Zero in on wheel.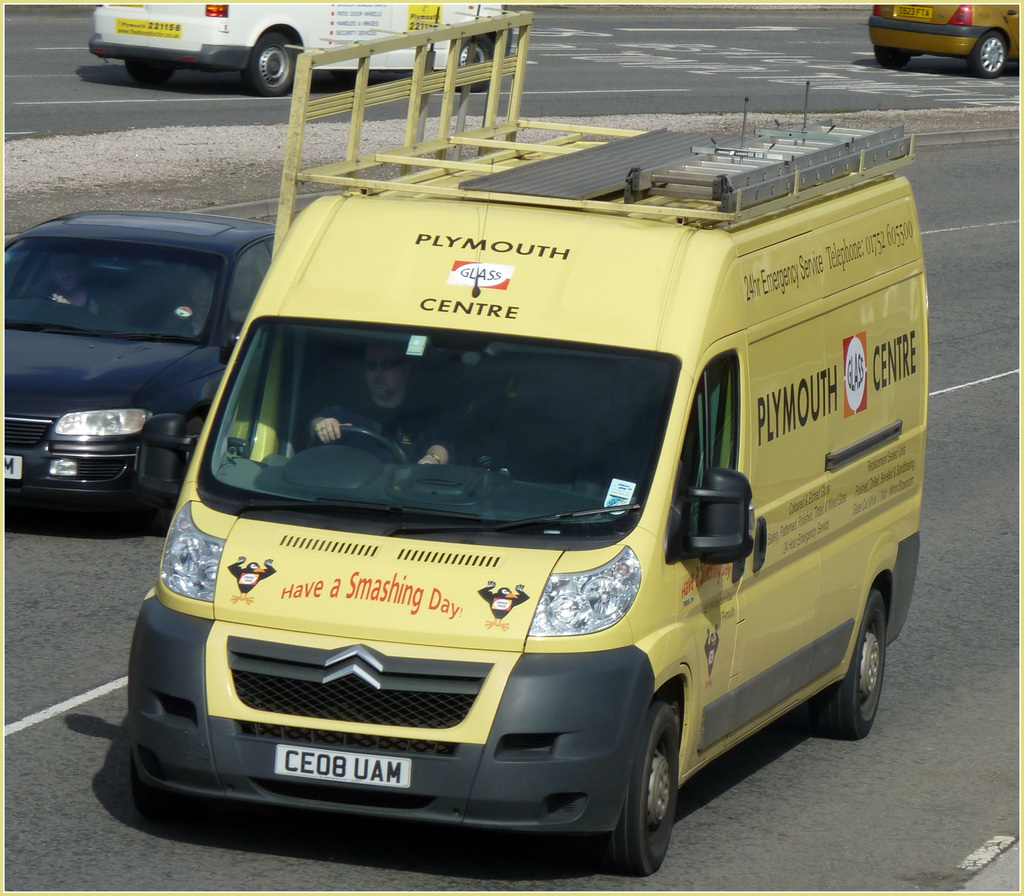
Zeroed in: 243 33 298 94.
